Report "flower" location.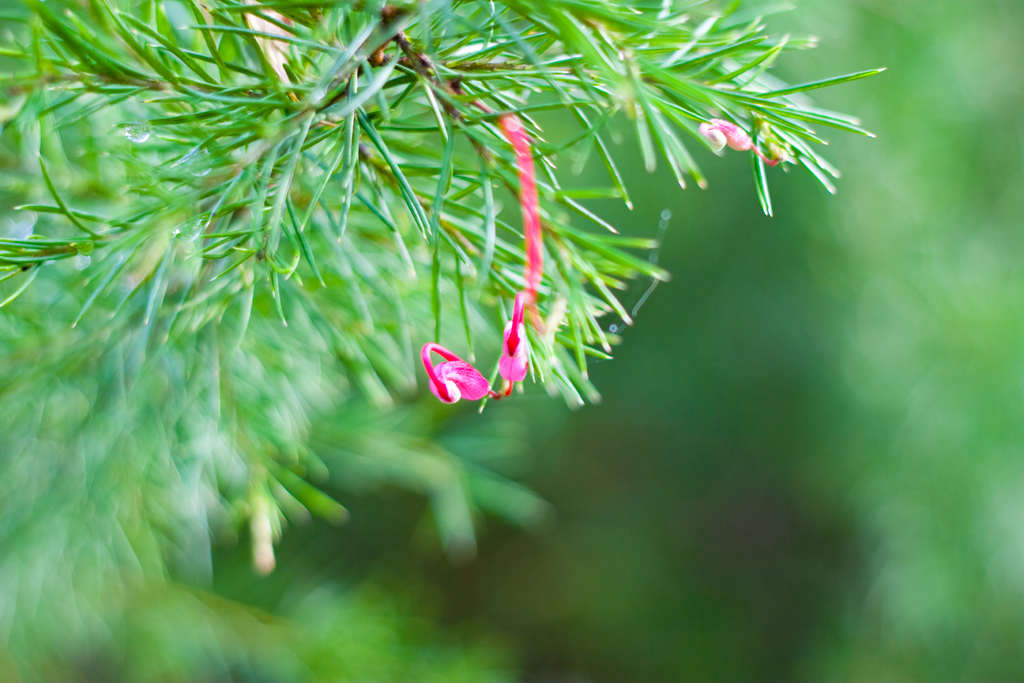
Report: <region>490, 277, 531, 397</region>.
